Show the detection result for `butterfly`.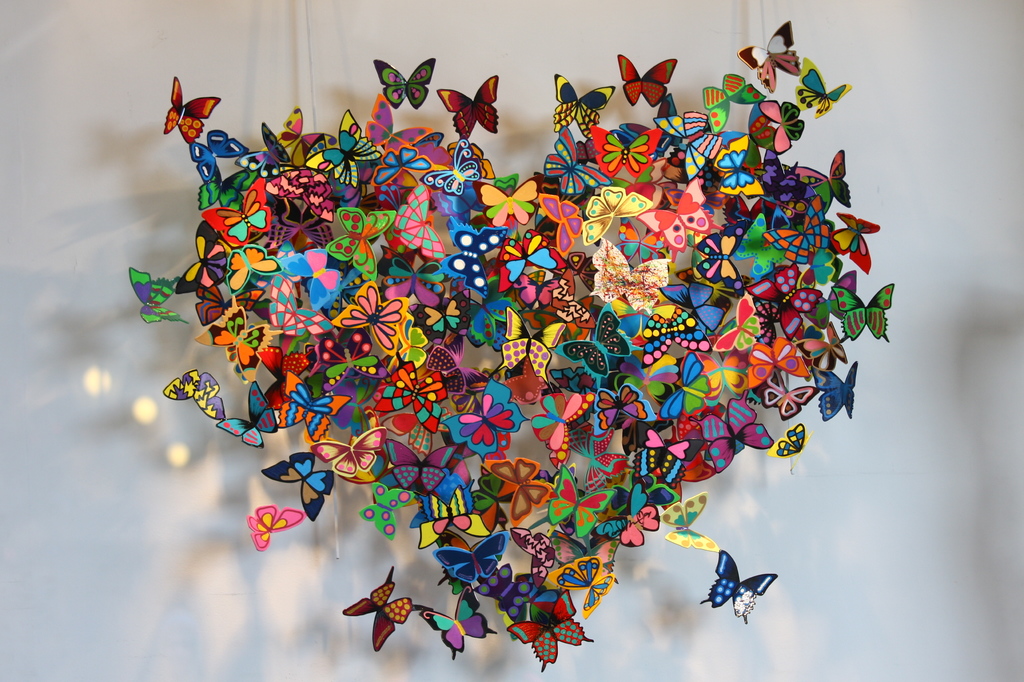
Rect(689, 390, 776, 473).
